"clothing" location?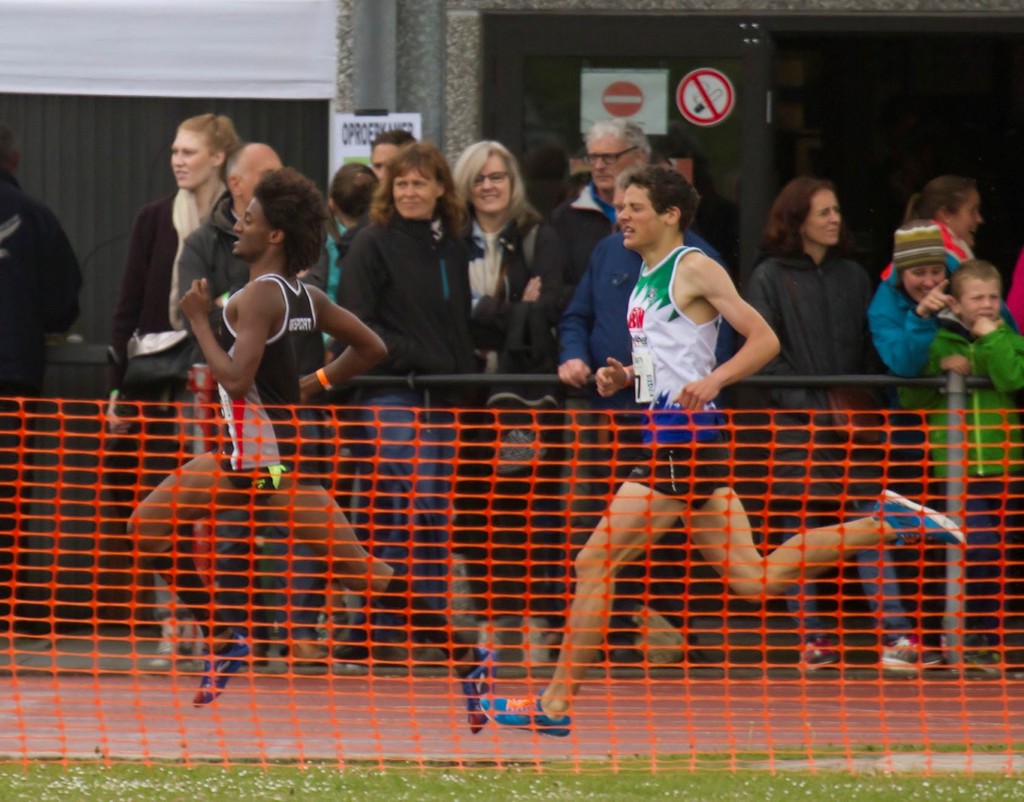
(left=862, top=270, right=952, bottom=372)
